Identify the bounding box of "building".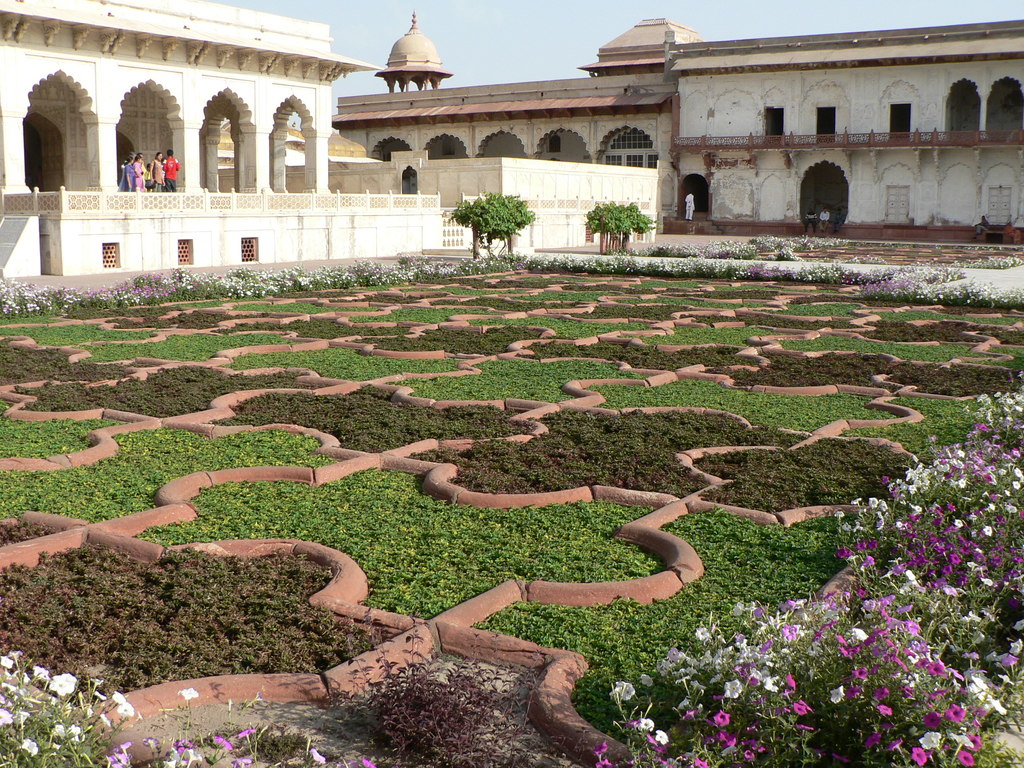
0/3/657/285.
